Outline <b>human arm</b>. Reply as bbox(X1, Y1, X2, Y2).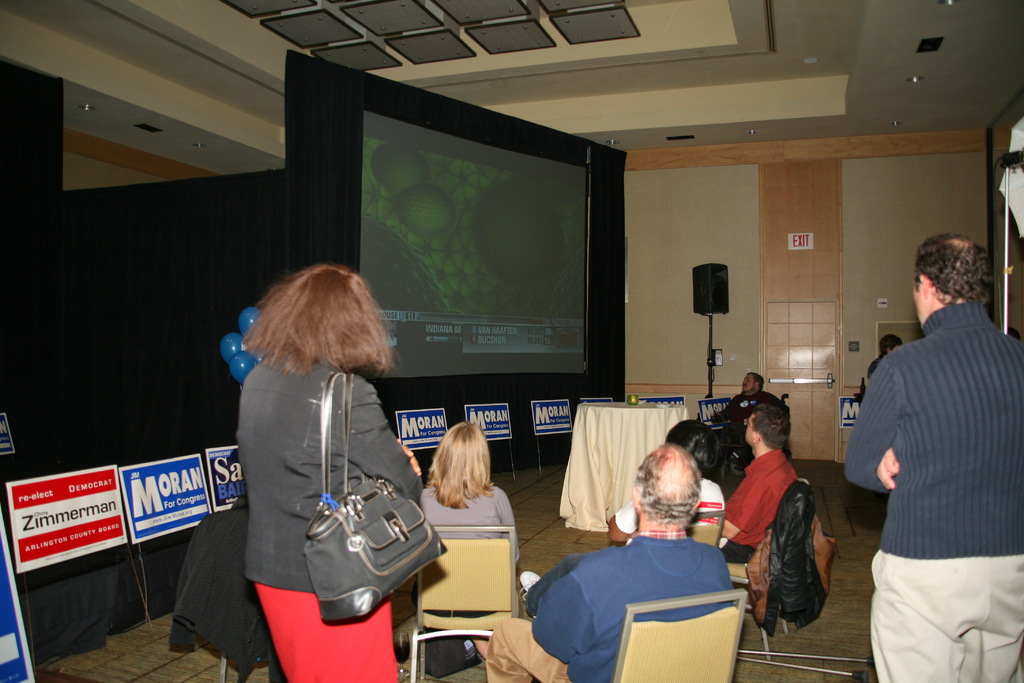
bbox(483, 484, 522, 566).
